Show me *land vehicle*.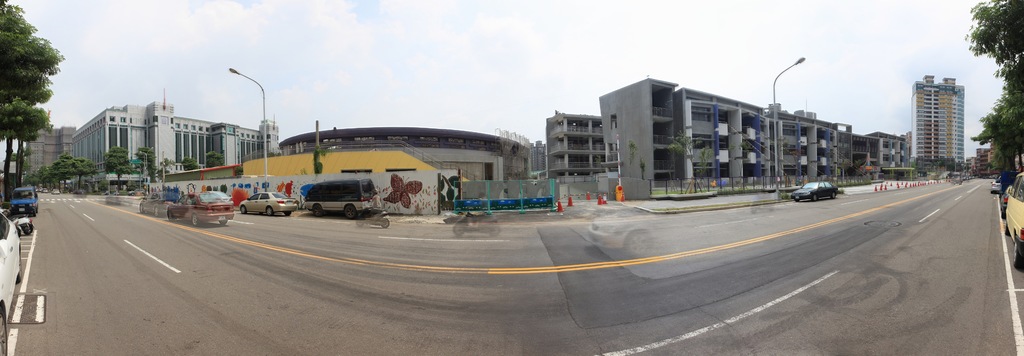
*land vehicle* is here: (0, 210, 22, 352).
